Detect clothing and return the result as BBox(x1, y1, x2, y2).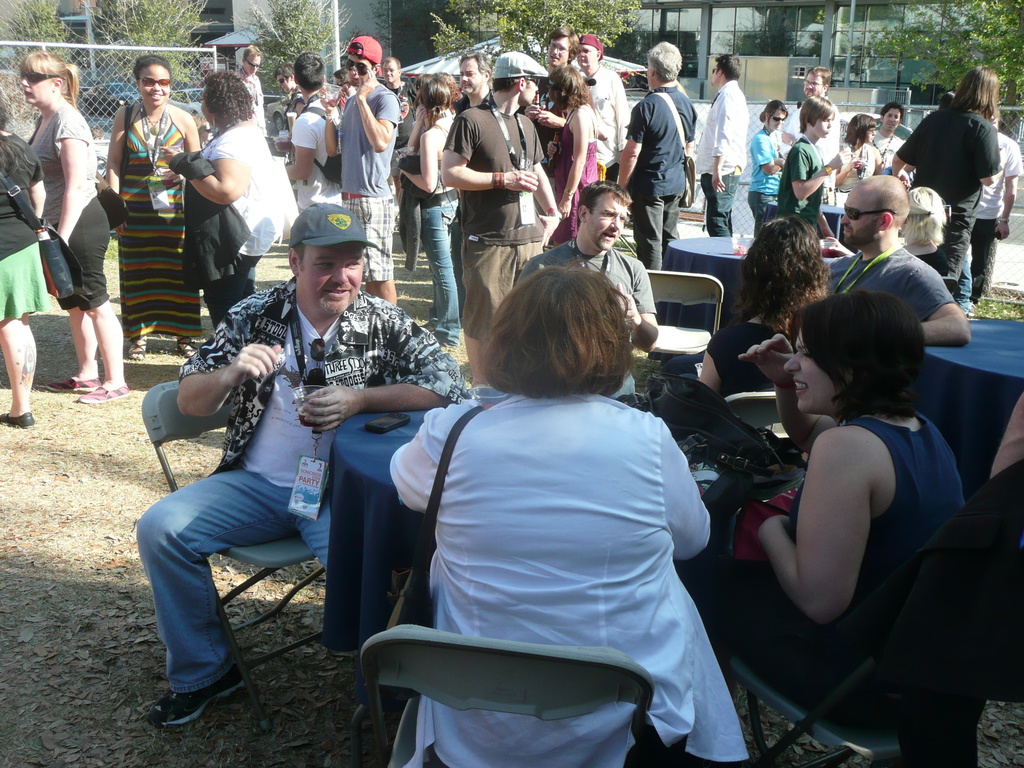
BBox(779, 100, 838, 164).
